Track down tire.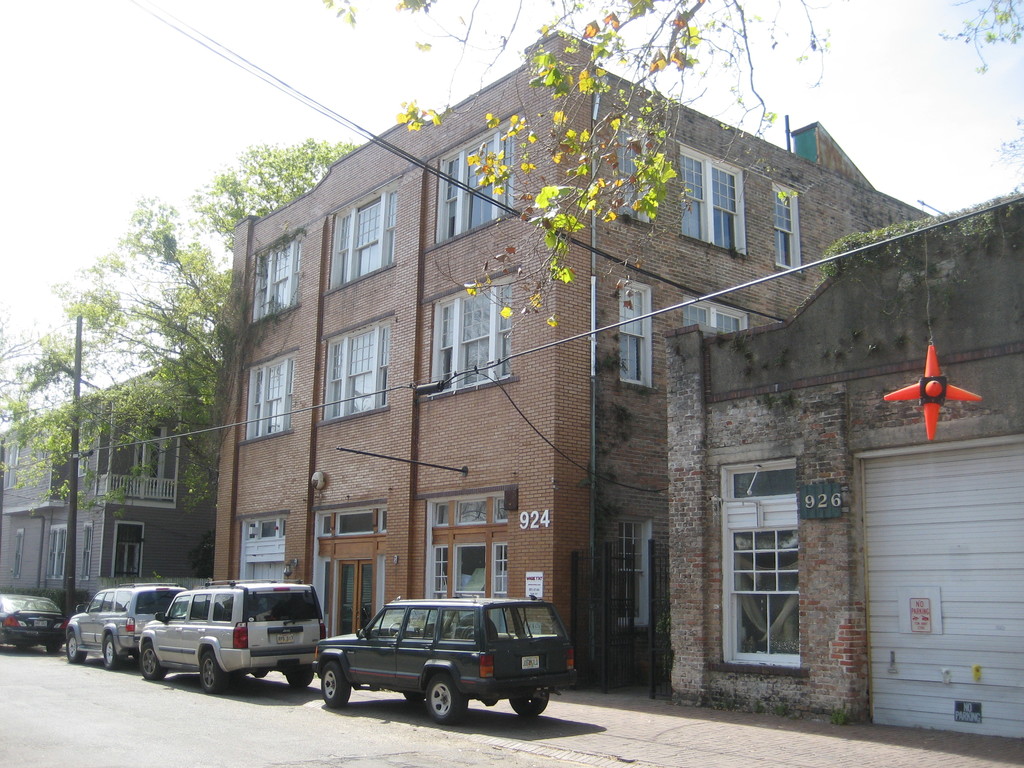
Tracked to {"left": 325, "top": 662, "right": 346, "bottom": 709}.
